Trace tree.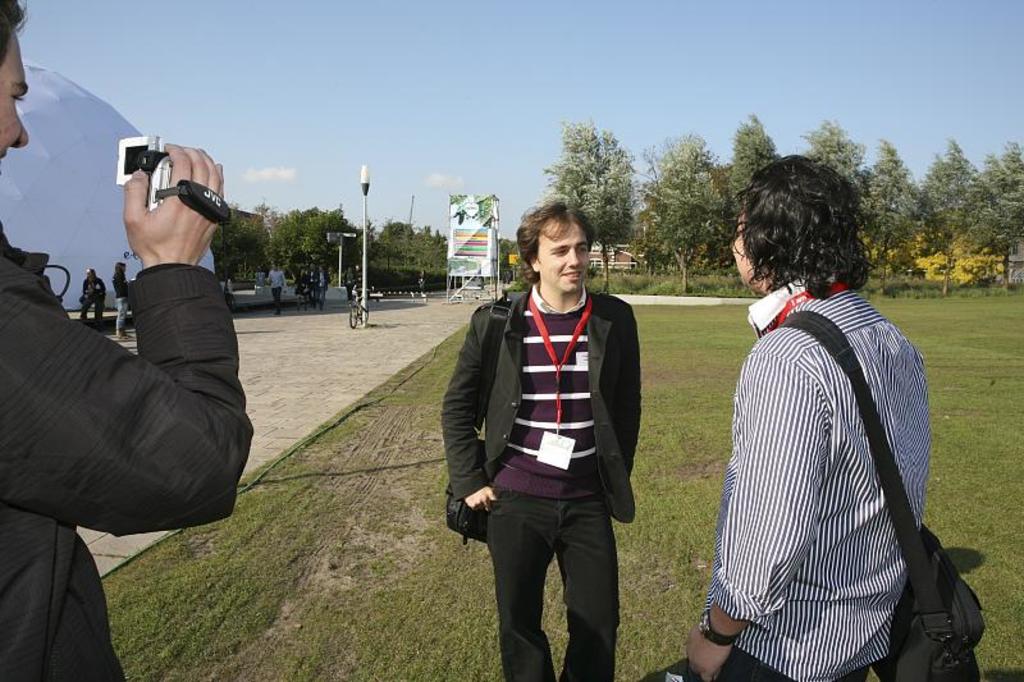
Traced to 855:128:919:297.
